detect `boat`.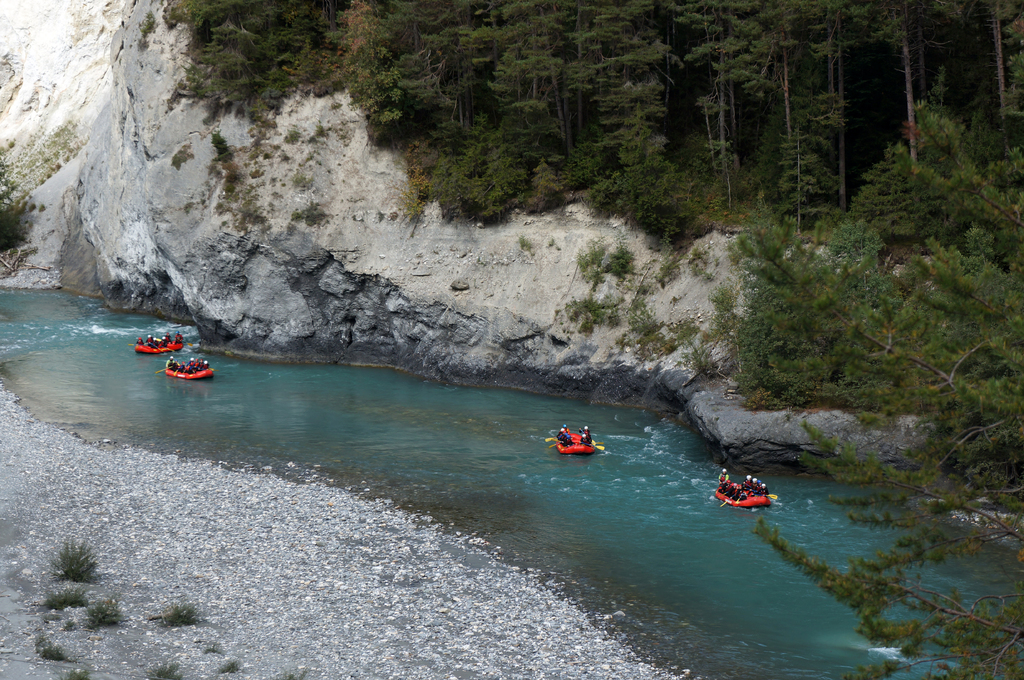
Detected at {"x1": 164, "y1": 366, "x2": 211, "y2": 381}.
